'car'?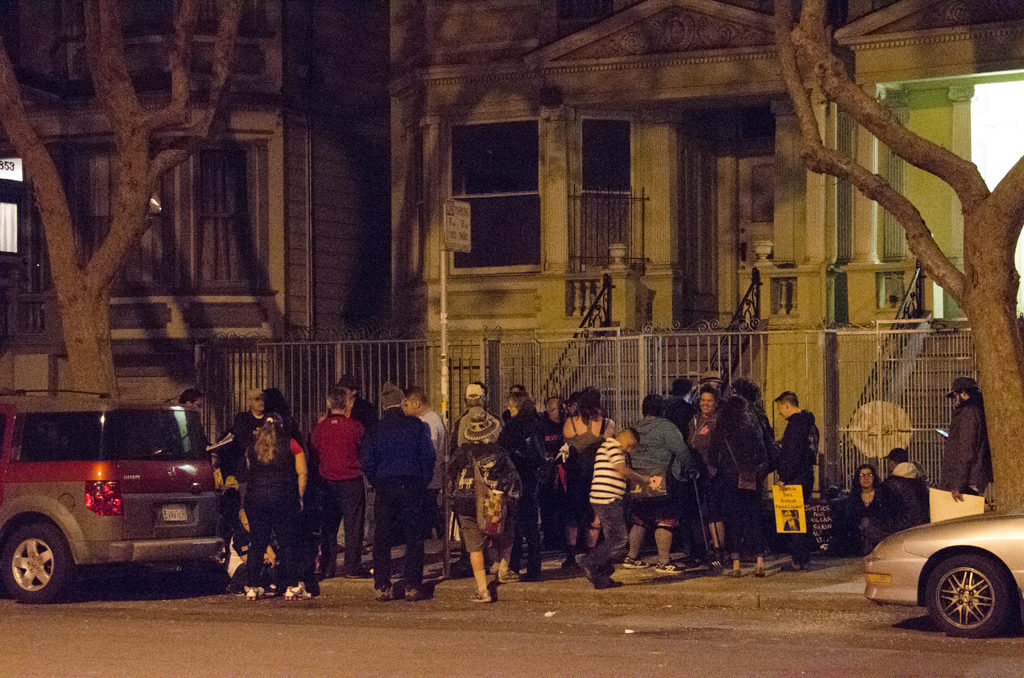
(0, 386, 228, 593)
